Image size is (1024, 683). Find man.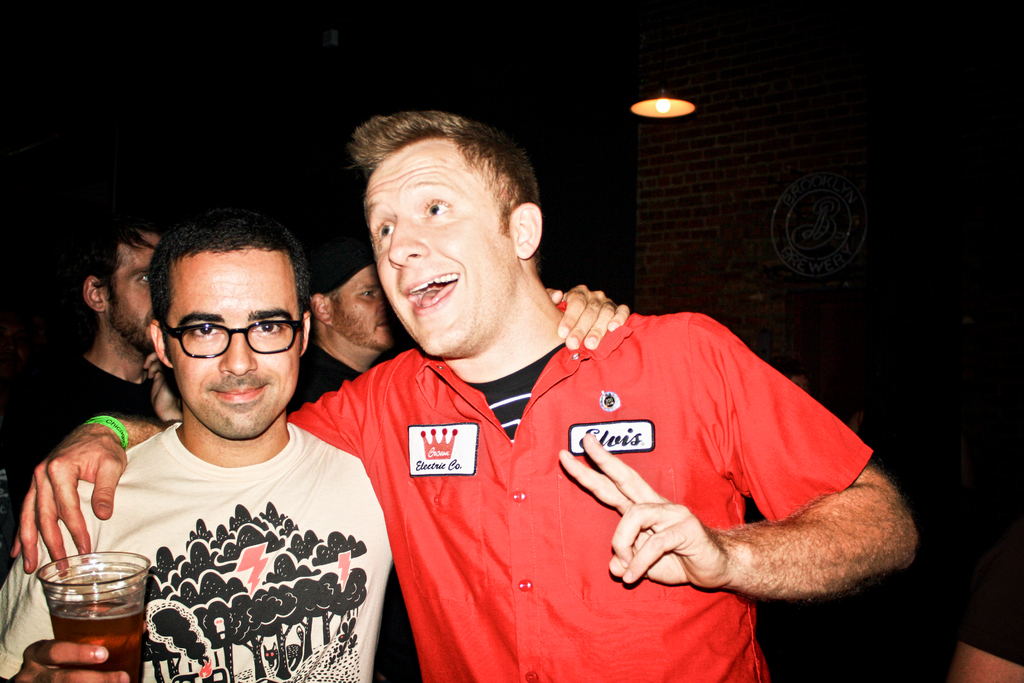
detection(0, 200, 632, 682).
